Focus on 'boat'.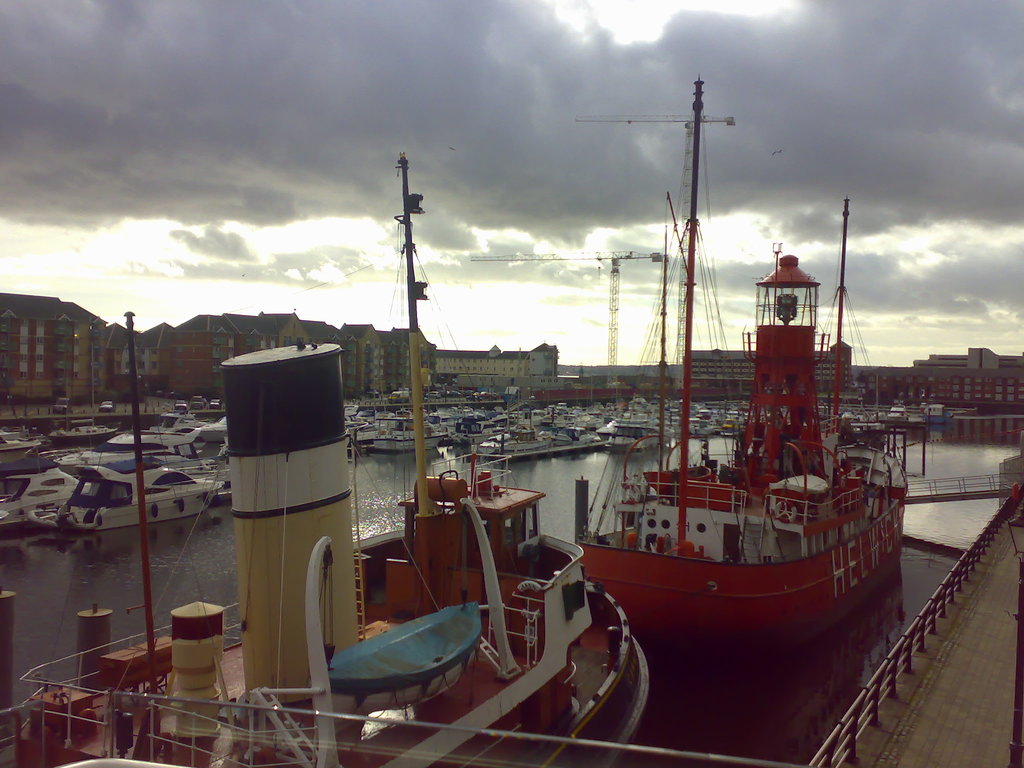
Focused at Rect(0, 150, 651, 767).
